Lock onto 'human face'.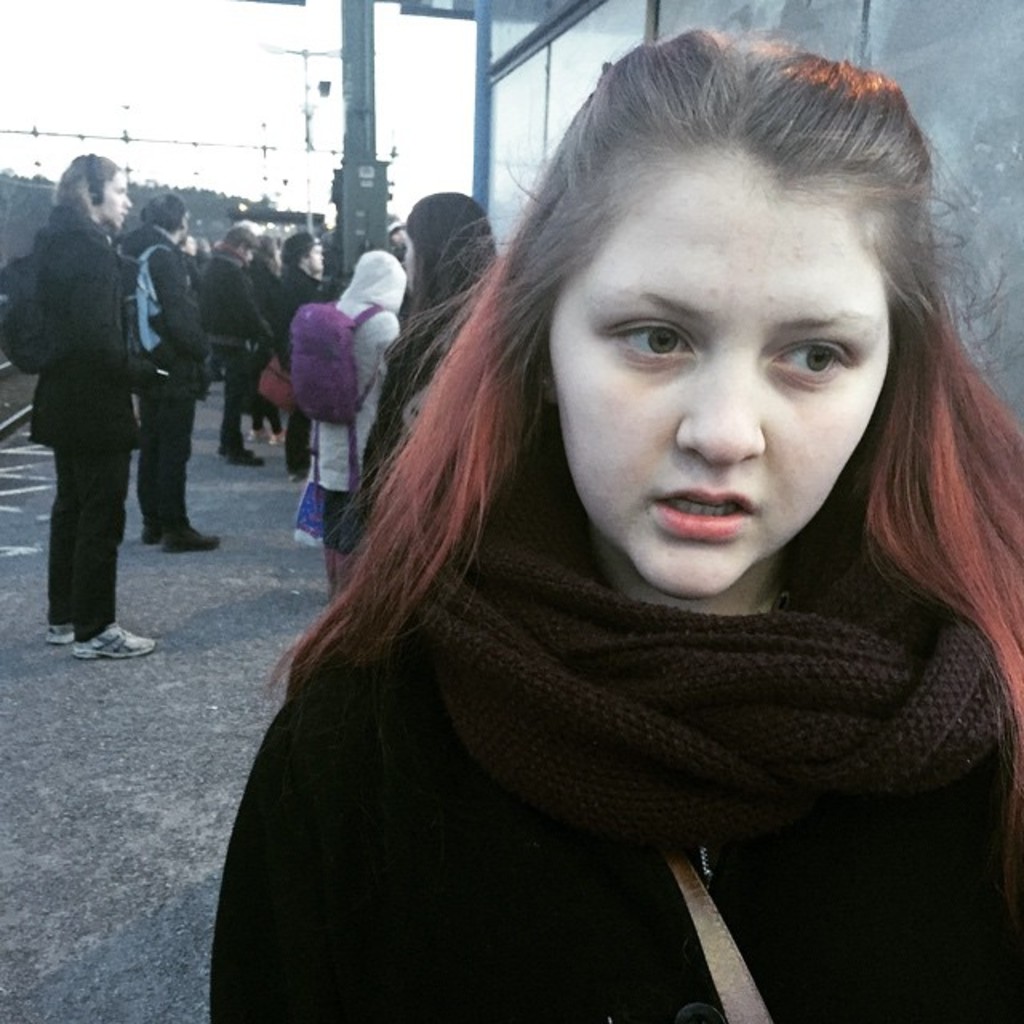
Locked: {"x1": 541, "y1": 149, "x2": 891, "y2": 595}.
